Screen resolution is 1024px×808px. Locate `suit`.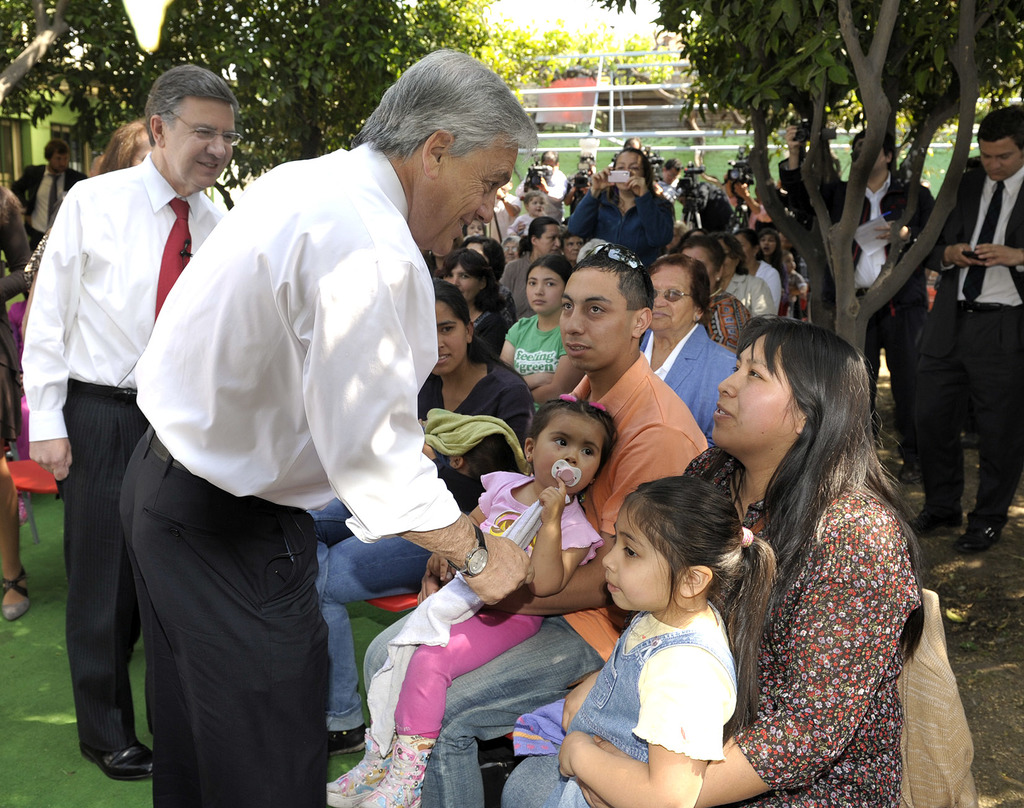
bbox=(908, 172, 1023, 522).
